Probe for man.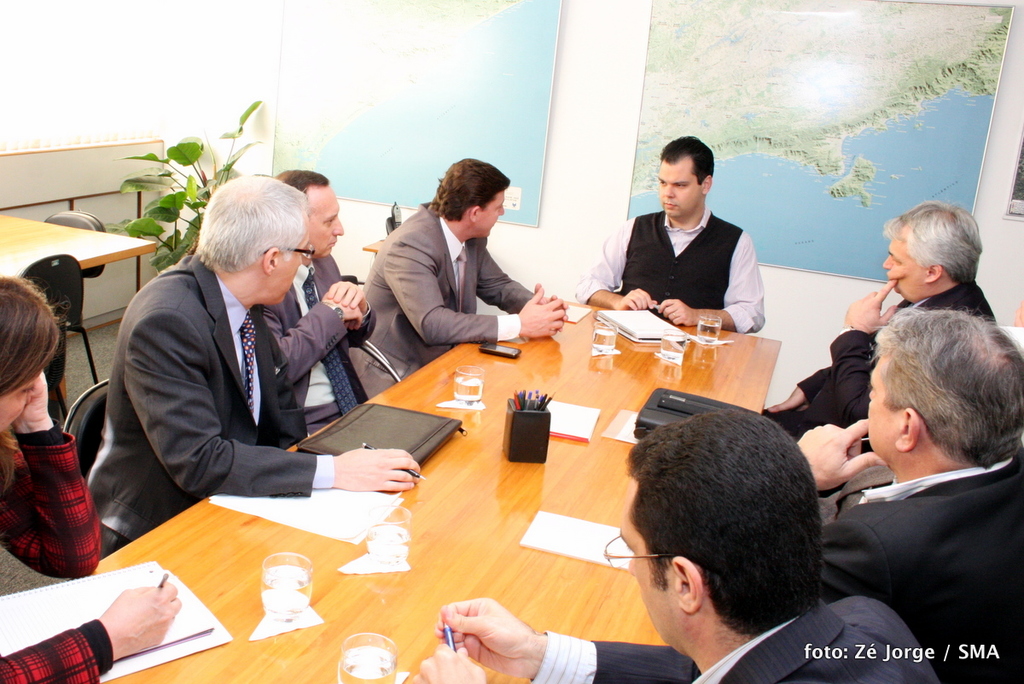
Probe result: detection(570, 135, 770, 330).
